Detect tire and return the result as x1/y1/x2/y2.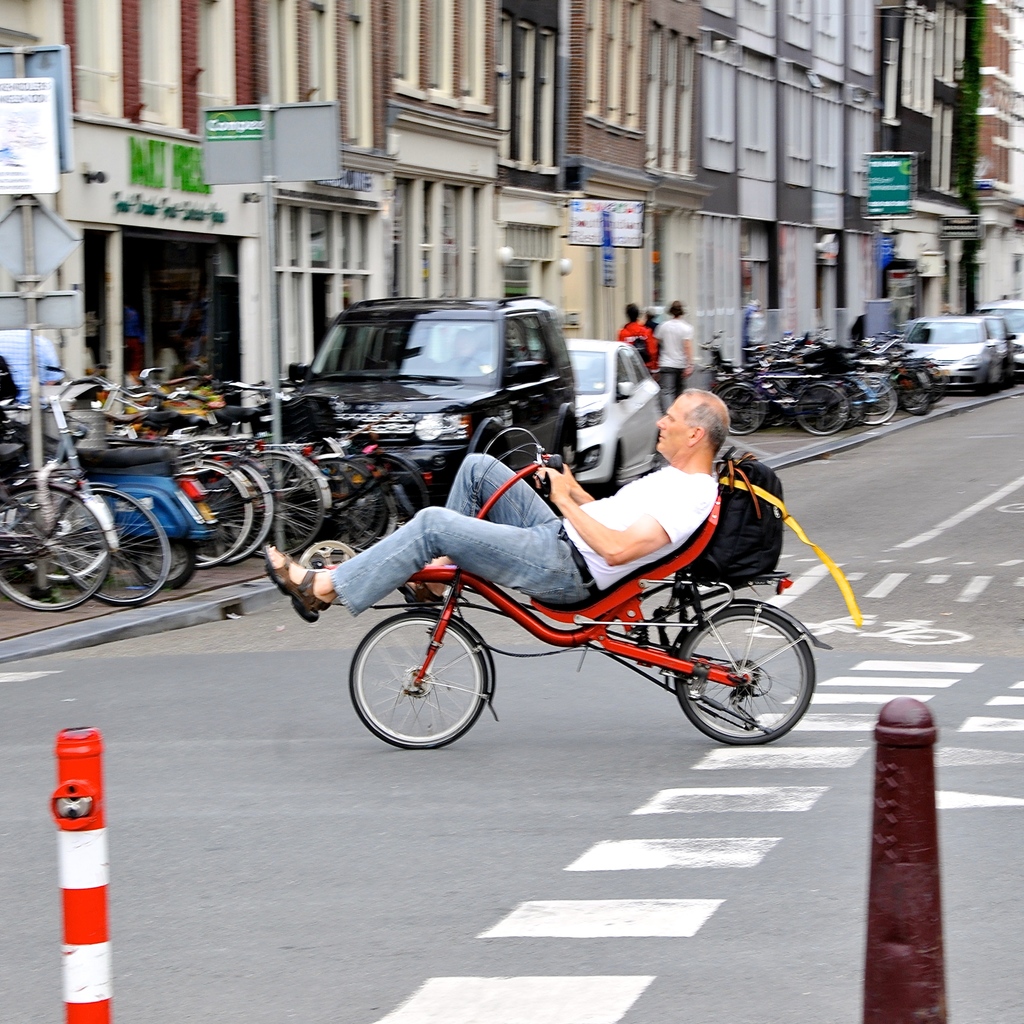
722/382/767/432.
